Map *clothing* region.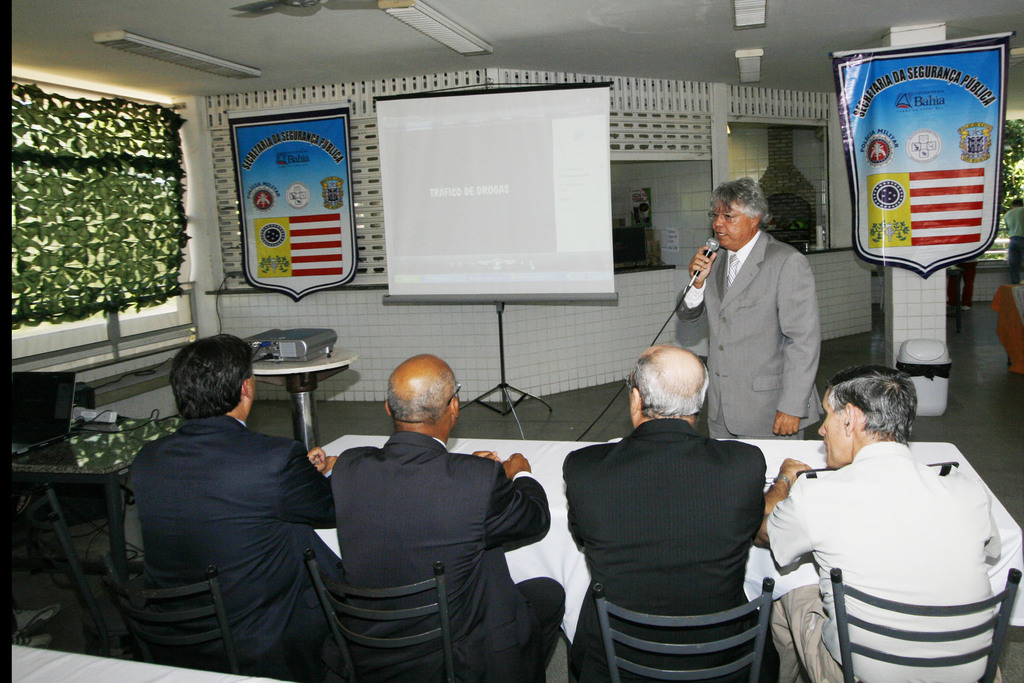
Mapped to {"left": 674, "top": 224, "right": 826, "bottom": 441}.
